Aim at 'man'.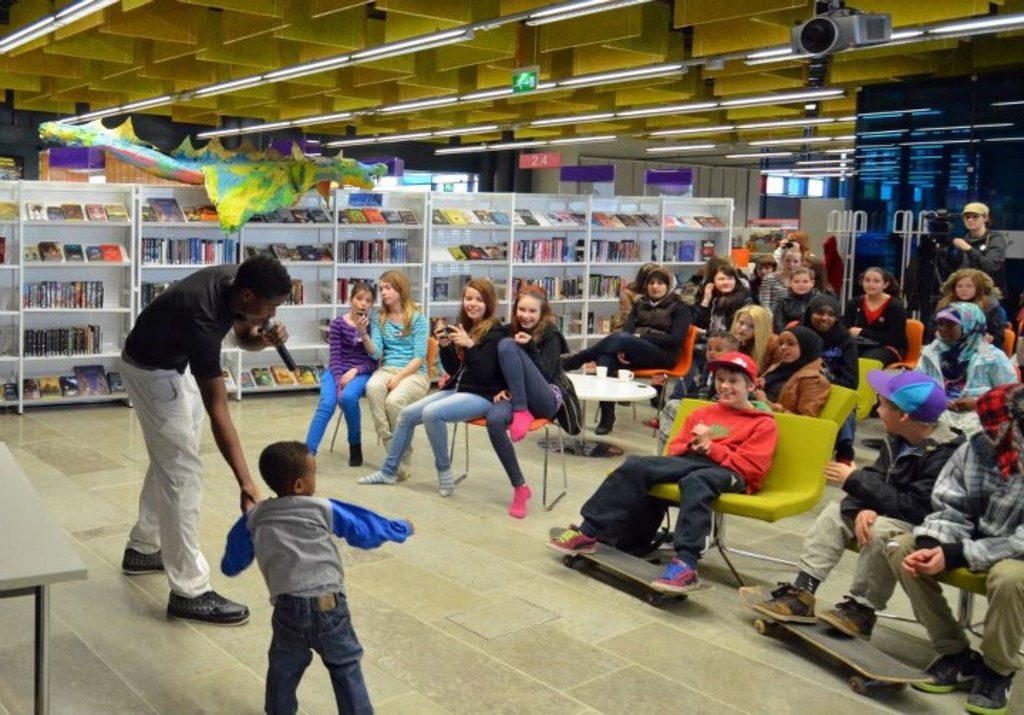
Aimed at 951/198/1007/281.
